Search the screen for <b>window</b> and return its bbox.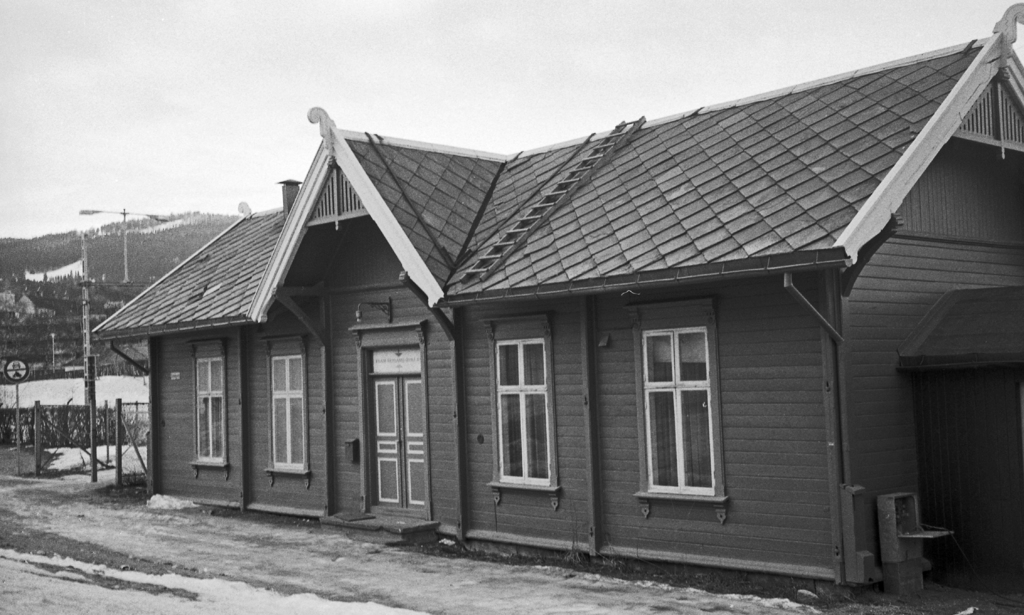
Found: bbox=(274, 350, 303, 474).
